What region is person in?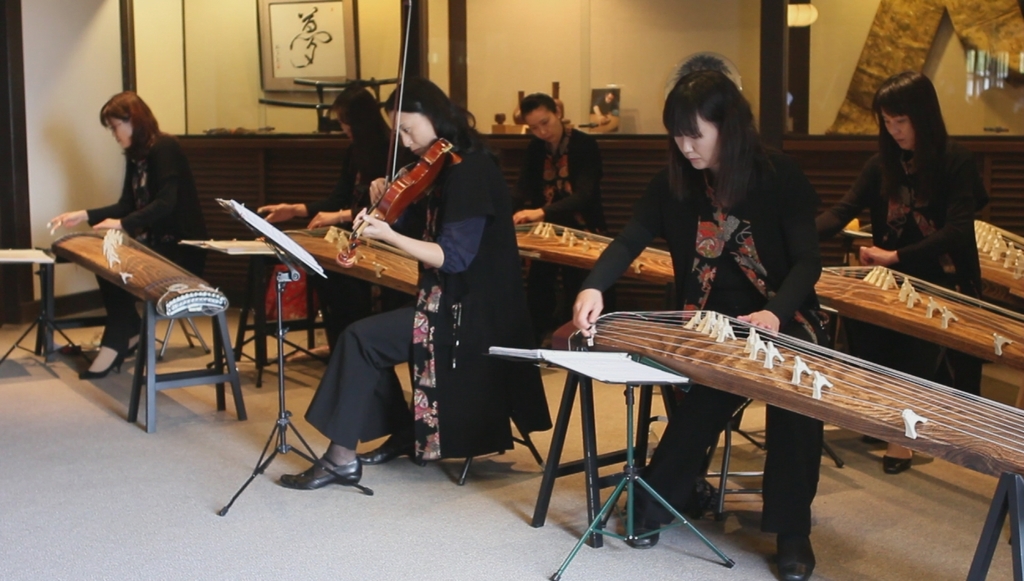
{"x1": 571, "y1": 71, "x2": 828, "y2": 580}.
